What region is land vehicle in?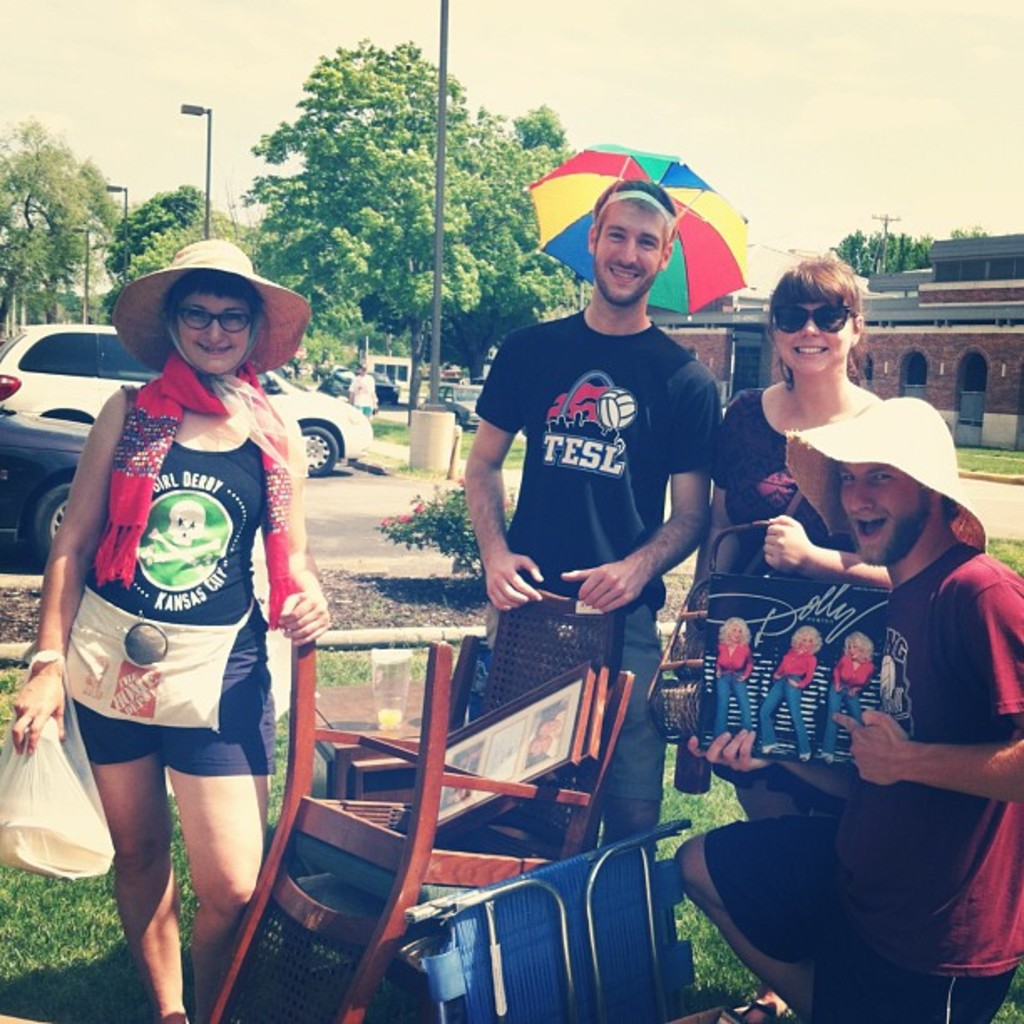
[left=425, top=381, right=474, bottom=428].
